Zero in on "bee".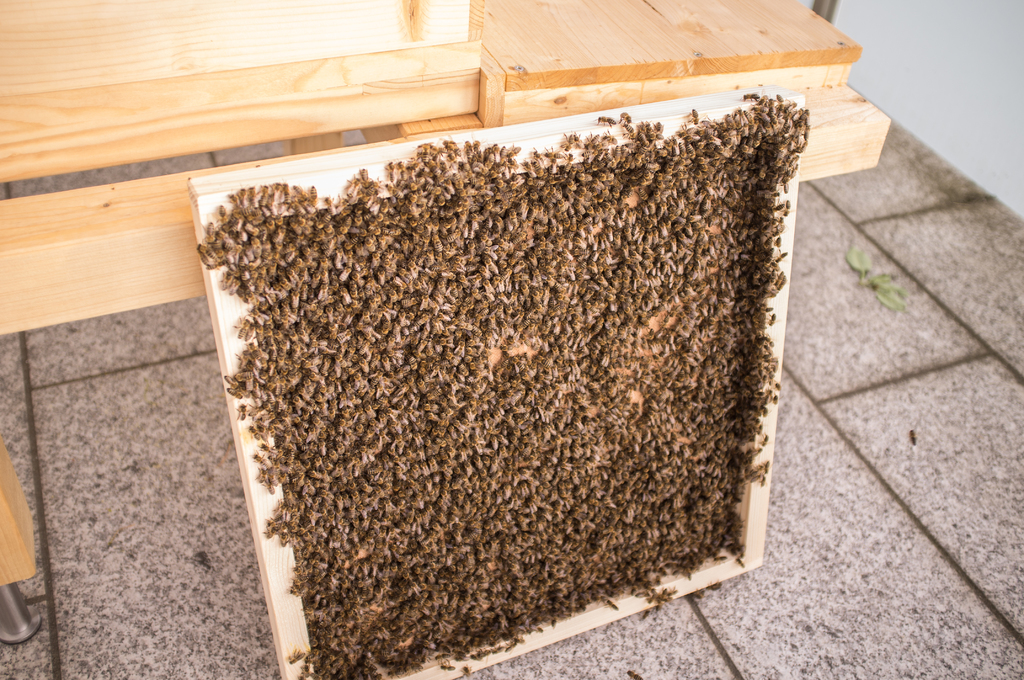
Zeroed in: select_region(596, 134, 608, 148).
